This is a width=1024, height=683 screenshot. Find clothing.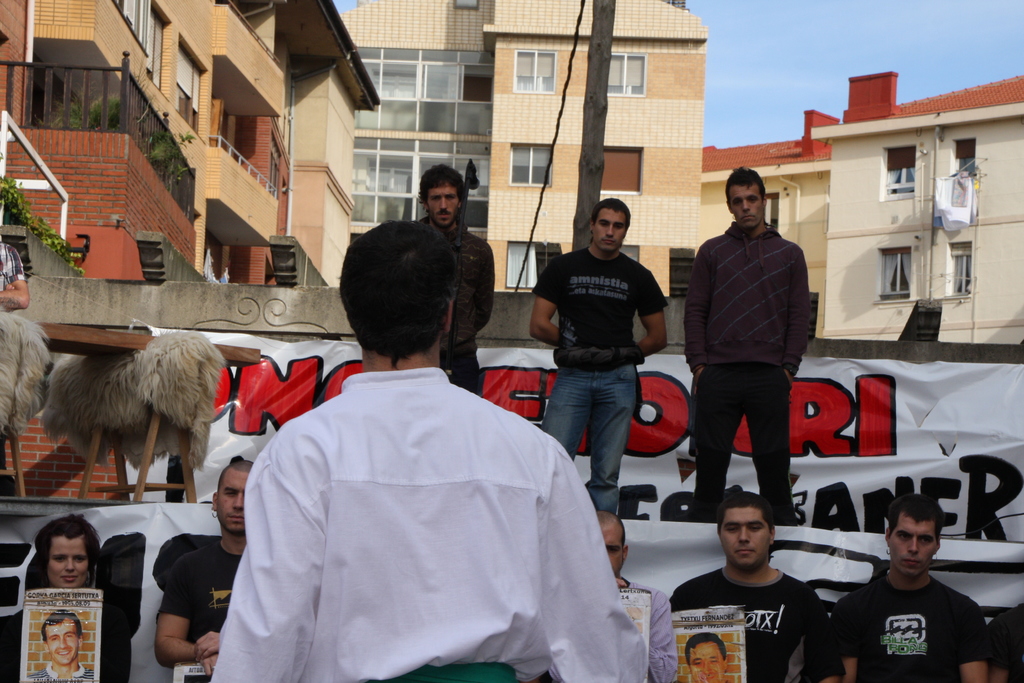
Bounding box: bbox(671, 566, 845, 682).
